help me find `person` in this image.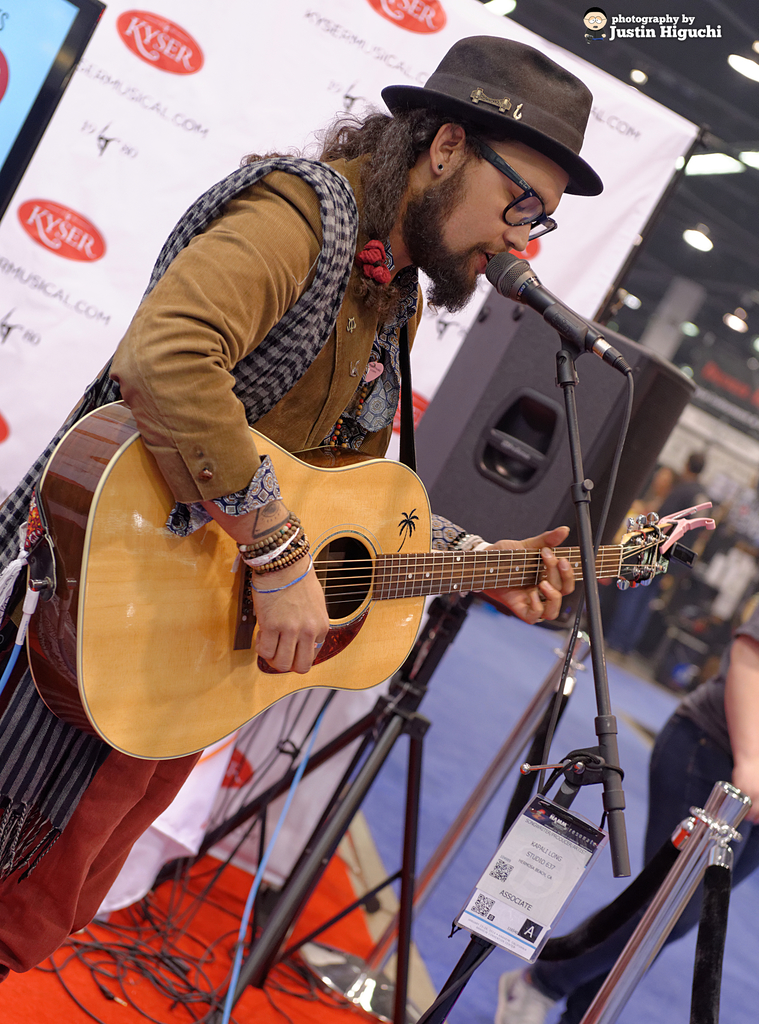
Found it: <bbox>0, 45, 582, 978</bbox>.
